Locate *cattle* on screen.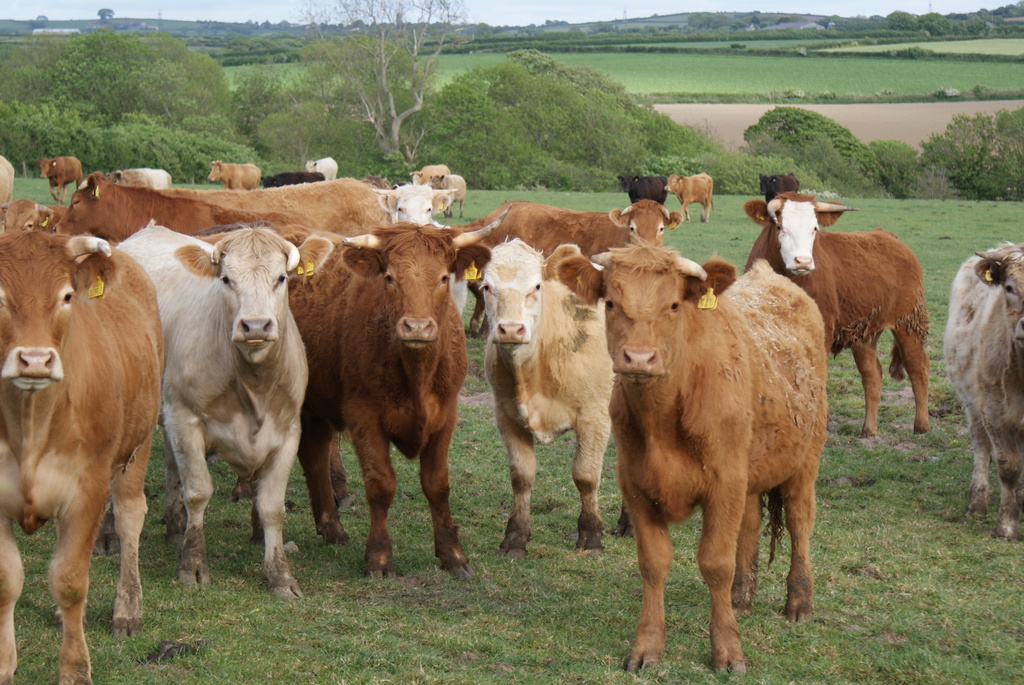
On screen at 207/157/263/191.
